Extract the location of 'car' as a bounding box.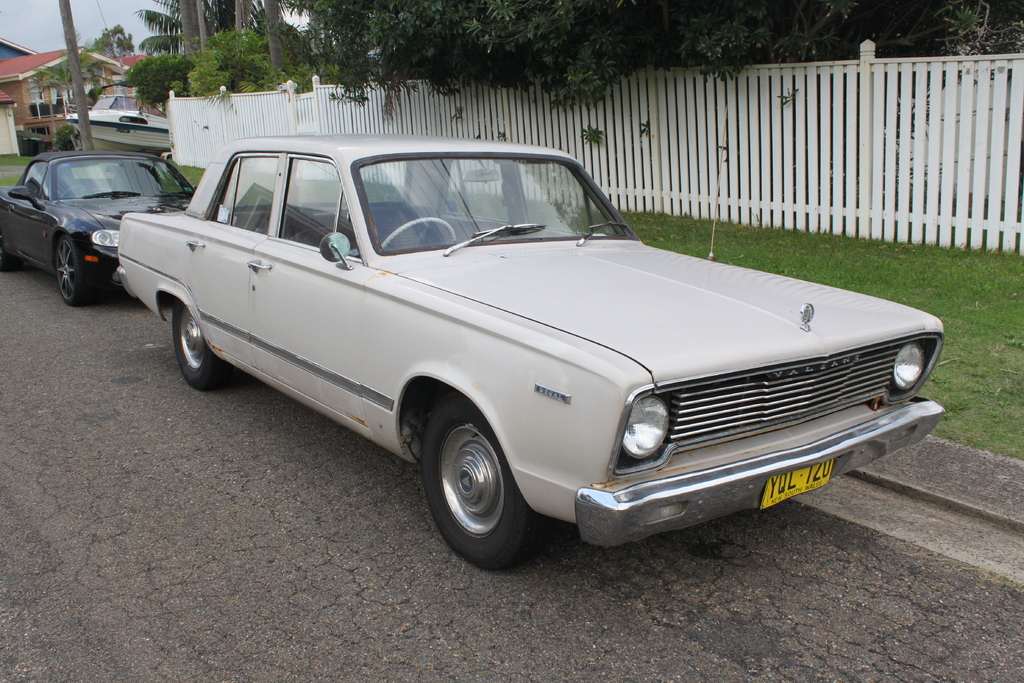
<bbox>95, 142, 951, 565</bbox>.
